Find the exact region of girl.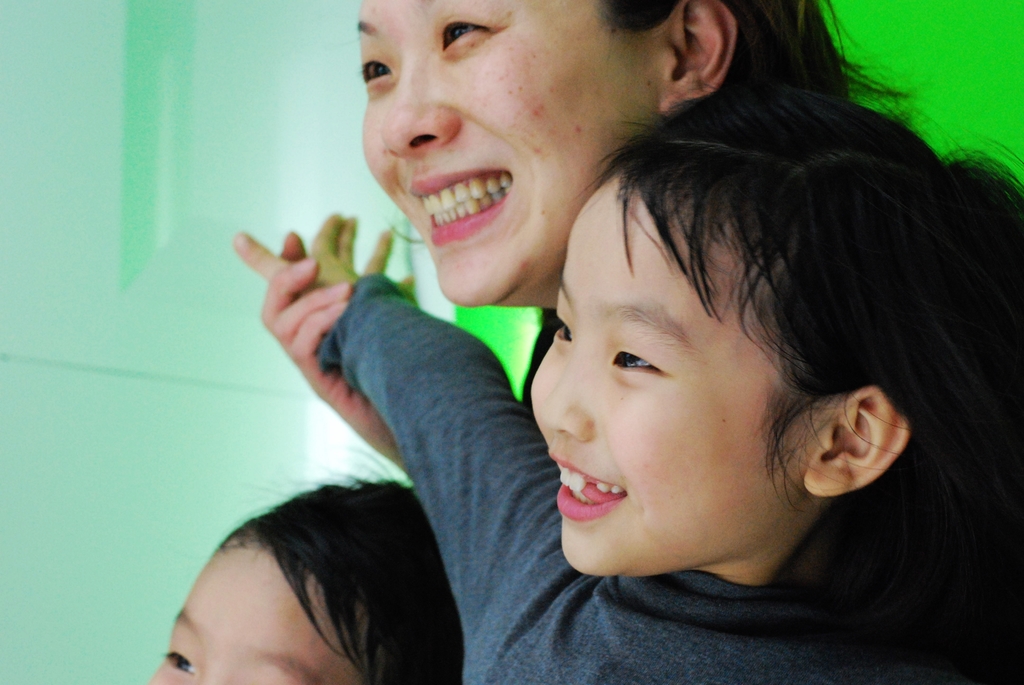
Exact region: box=[234, 70, 1023, 673].
